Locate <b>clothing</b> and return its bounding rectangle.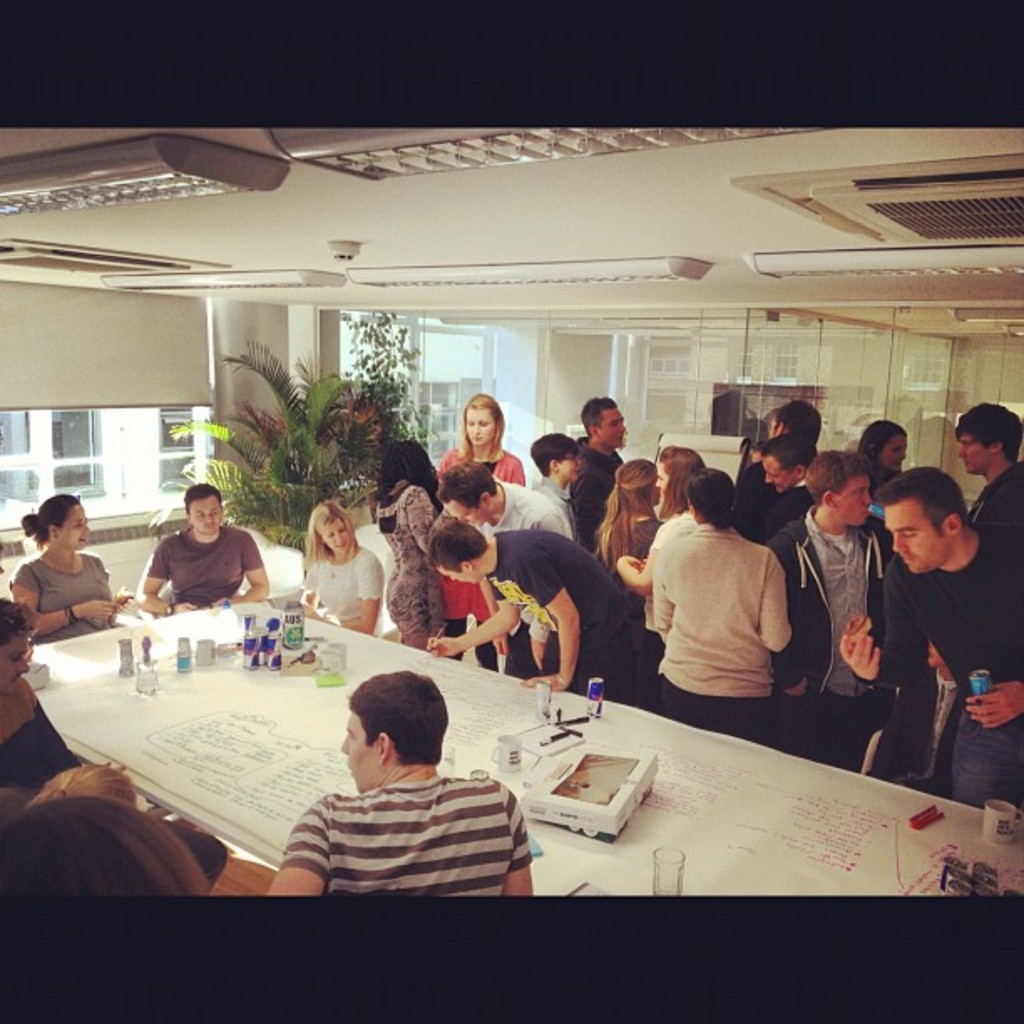
303:545:381:627.
